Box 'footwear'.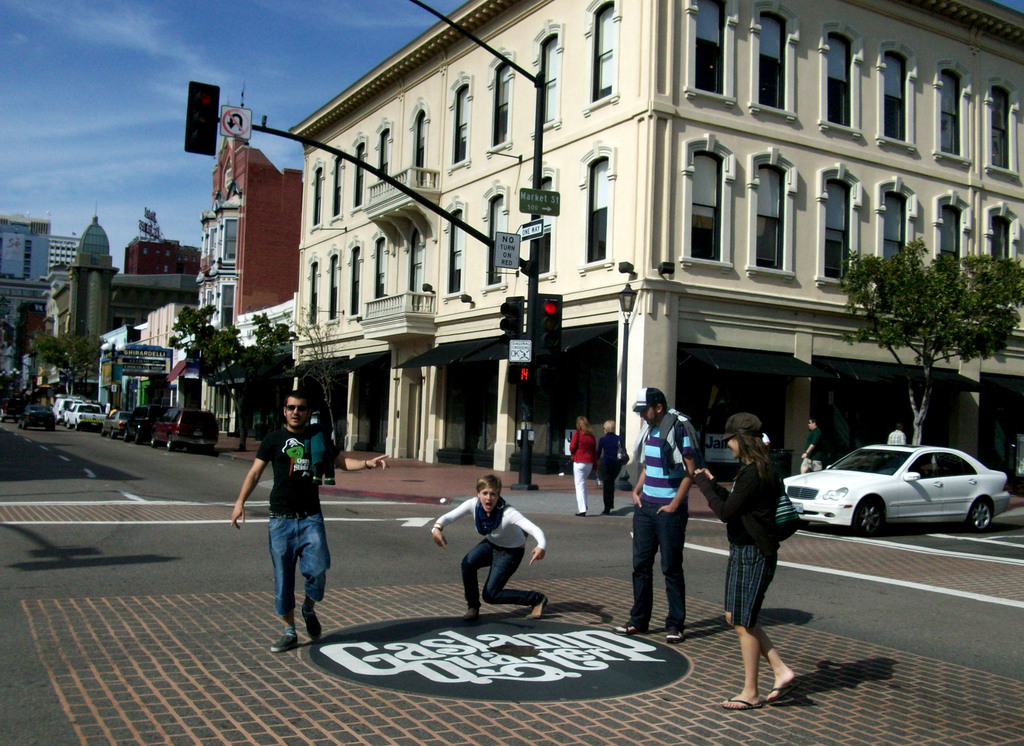
303,605,322,641.
